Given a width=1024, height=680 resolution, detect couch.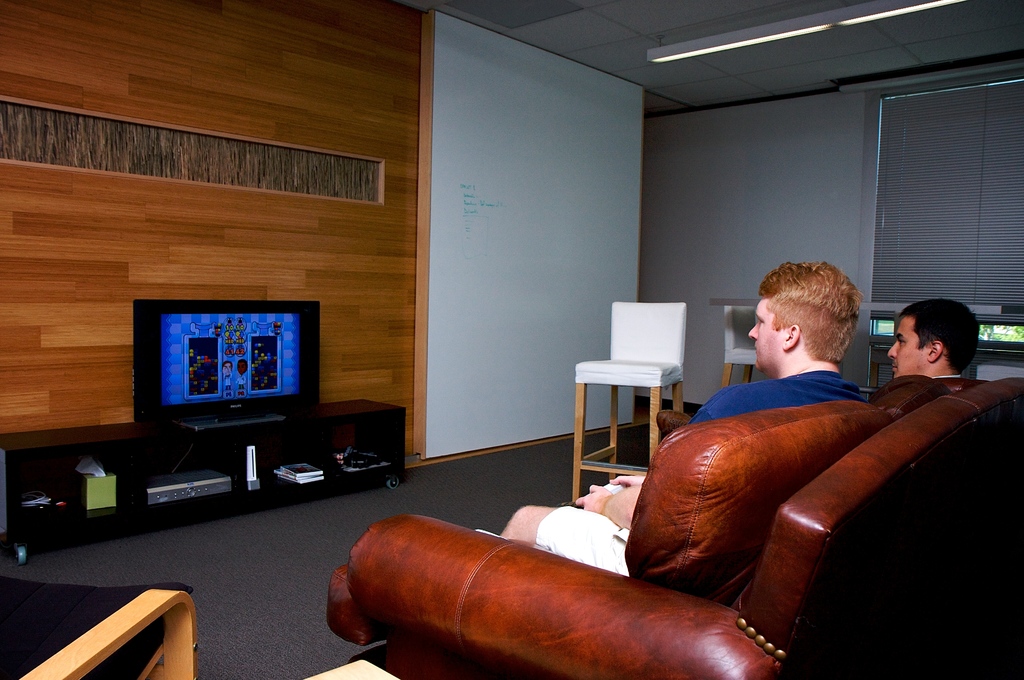
<bbox>392, 364, 951, 673</bbox>.
